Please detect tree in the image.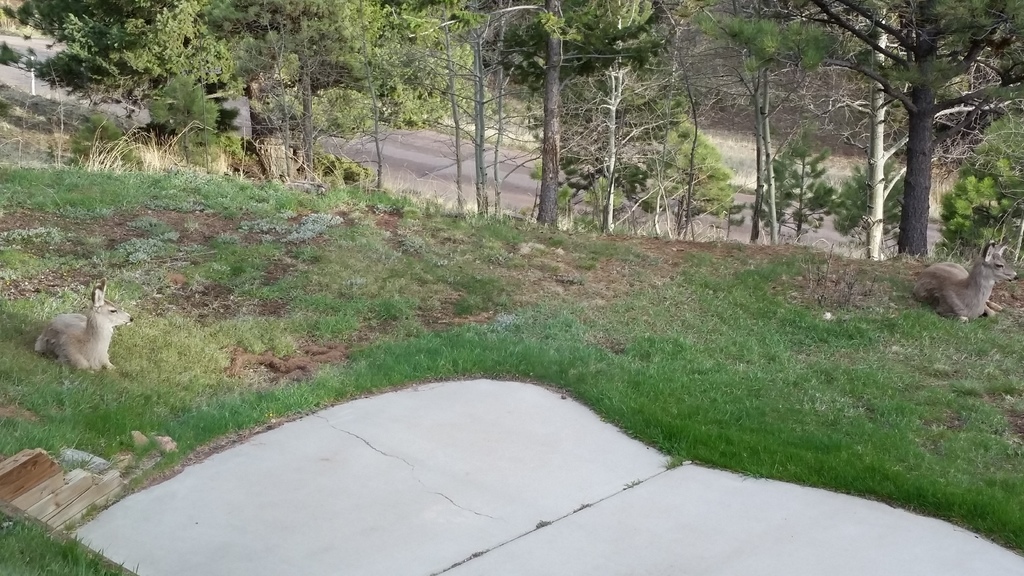
<box>936,163,1023,252</box>.
